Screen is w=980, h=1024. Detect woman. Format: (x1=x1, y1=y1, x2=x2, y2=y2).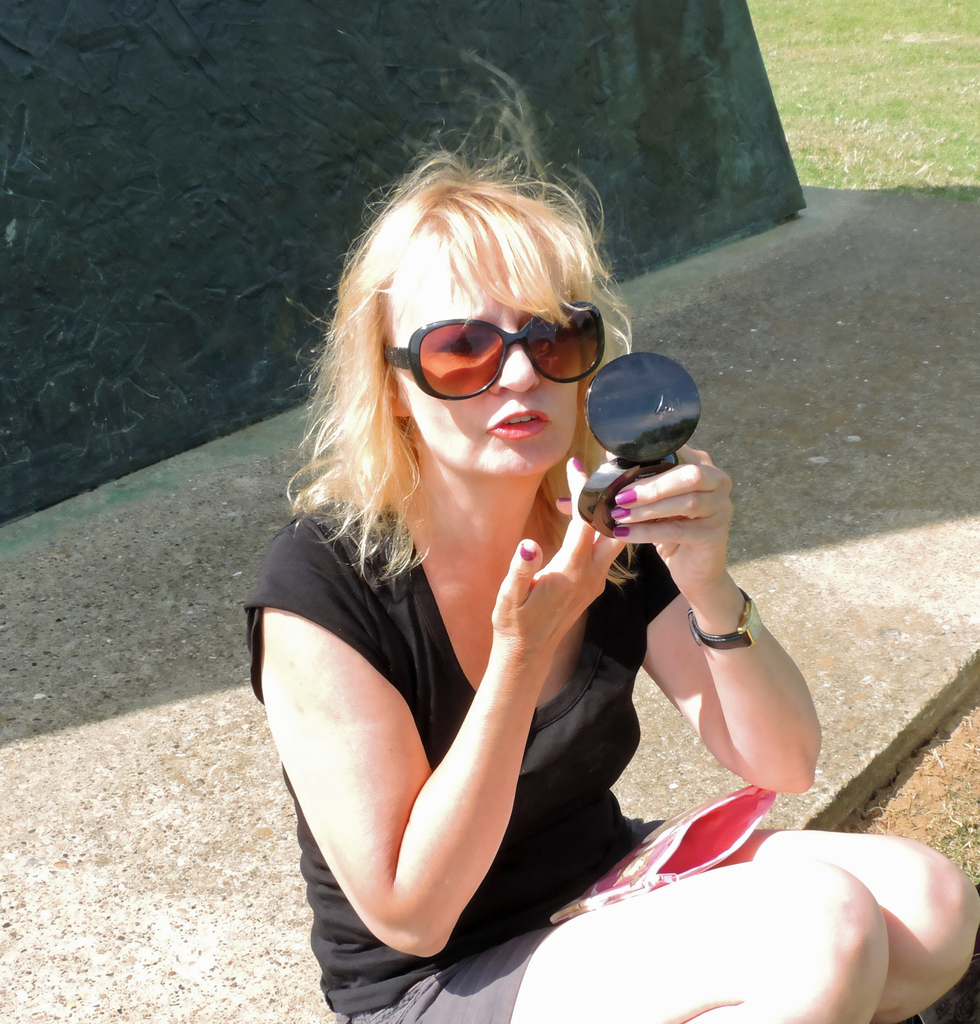
(x1=358, y1=243, x2=805, y2=987).
